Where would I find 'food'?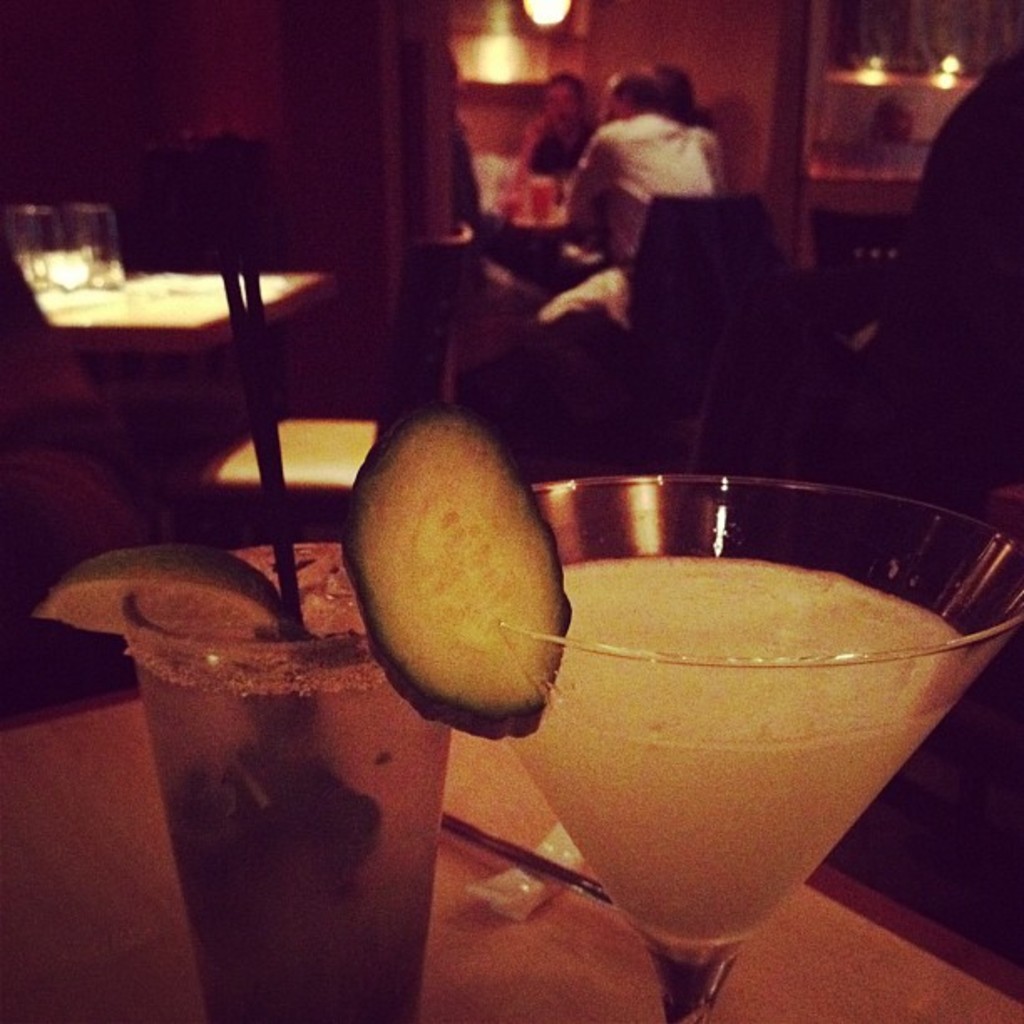
At bbox(502, 542, 967, 910).
